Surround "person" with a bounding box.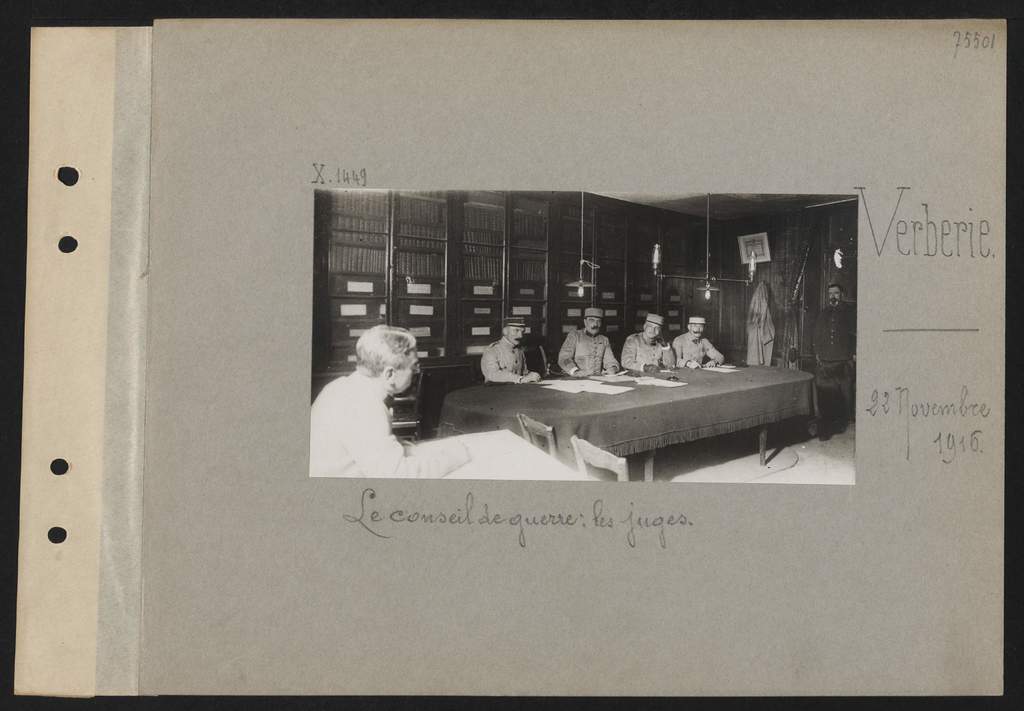
box=[559, 300, 621, 374].
